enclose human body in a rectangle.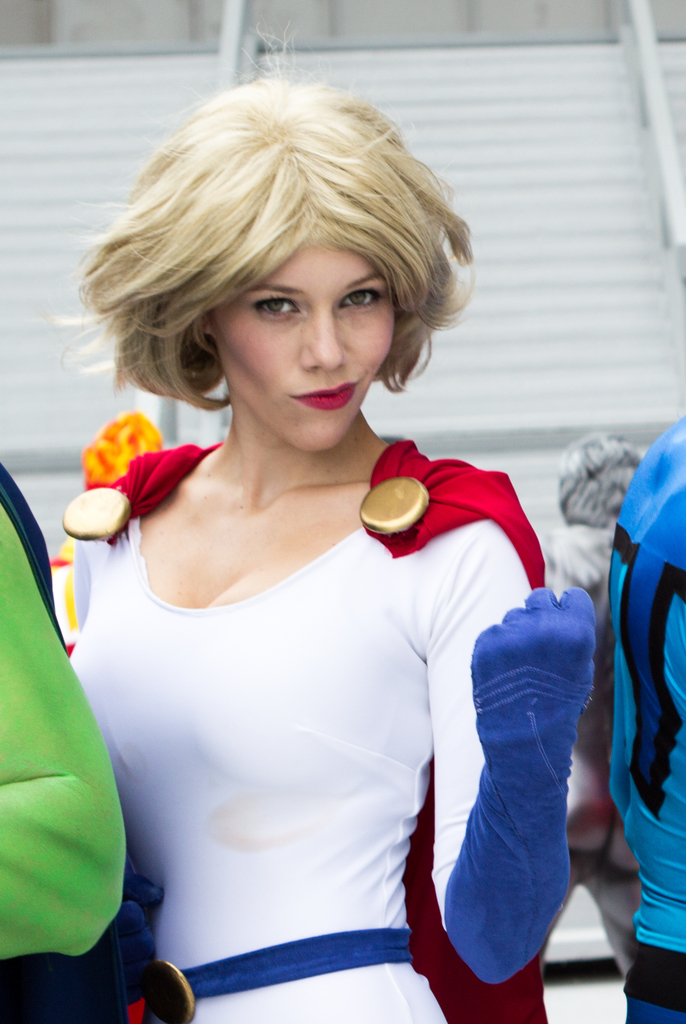
[607,413,685,1023].
